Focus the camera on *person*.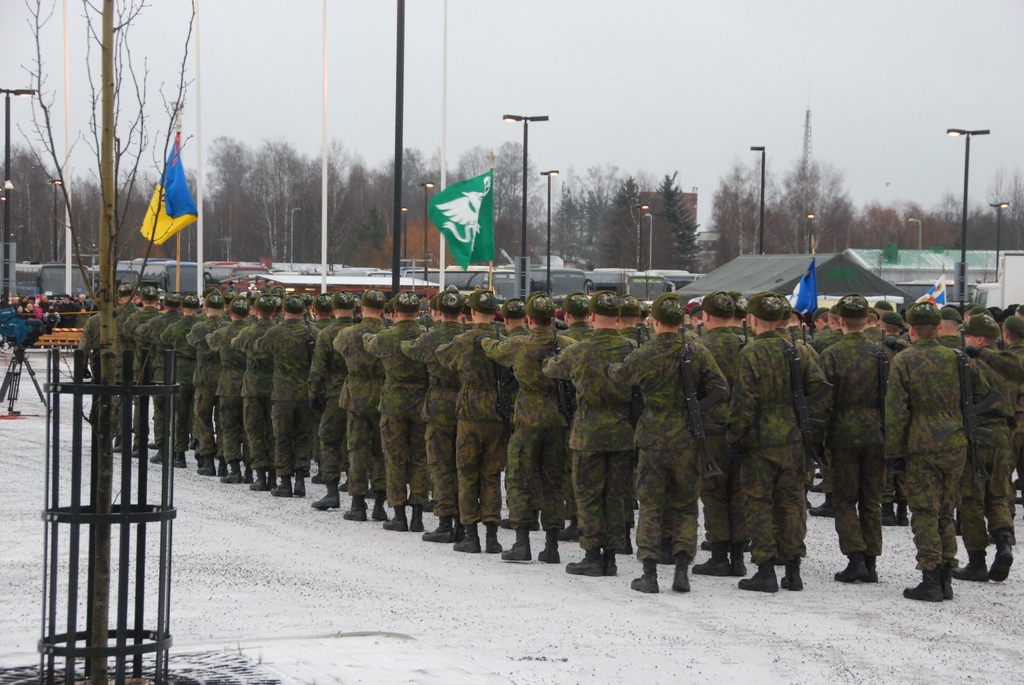
Focus region: box(76, 290, 134, 429).
